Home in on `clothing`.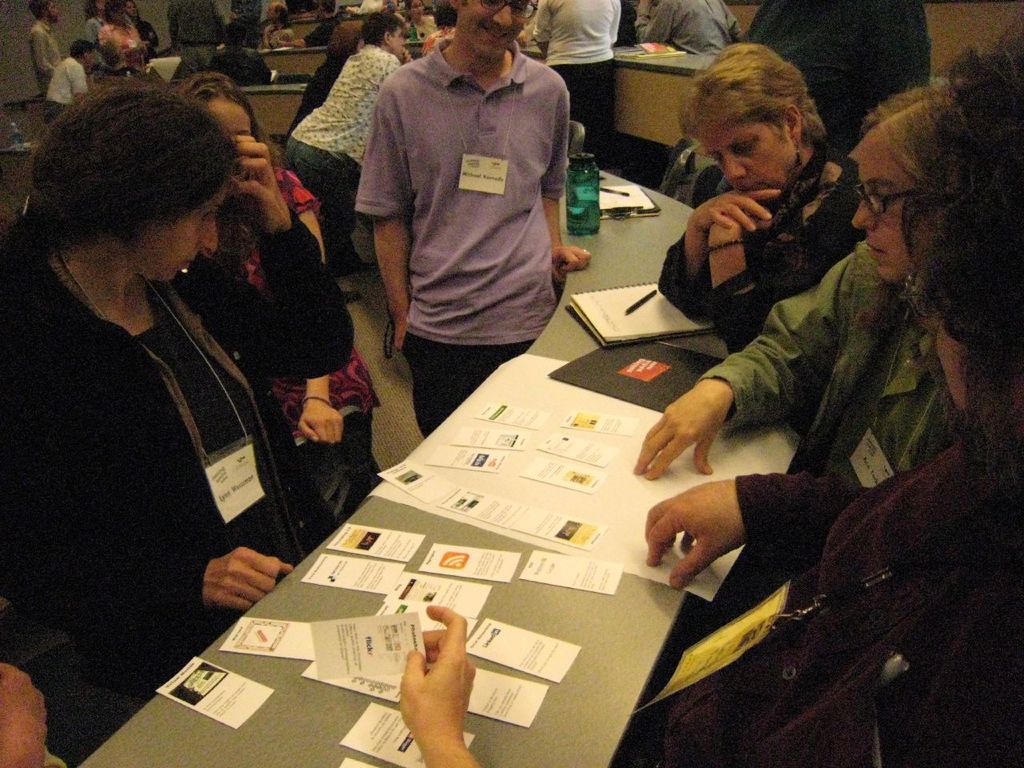
Homed in at box(654, 146, 865, 355).
